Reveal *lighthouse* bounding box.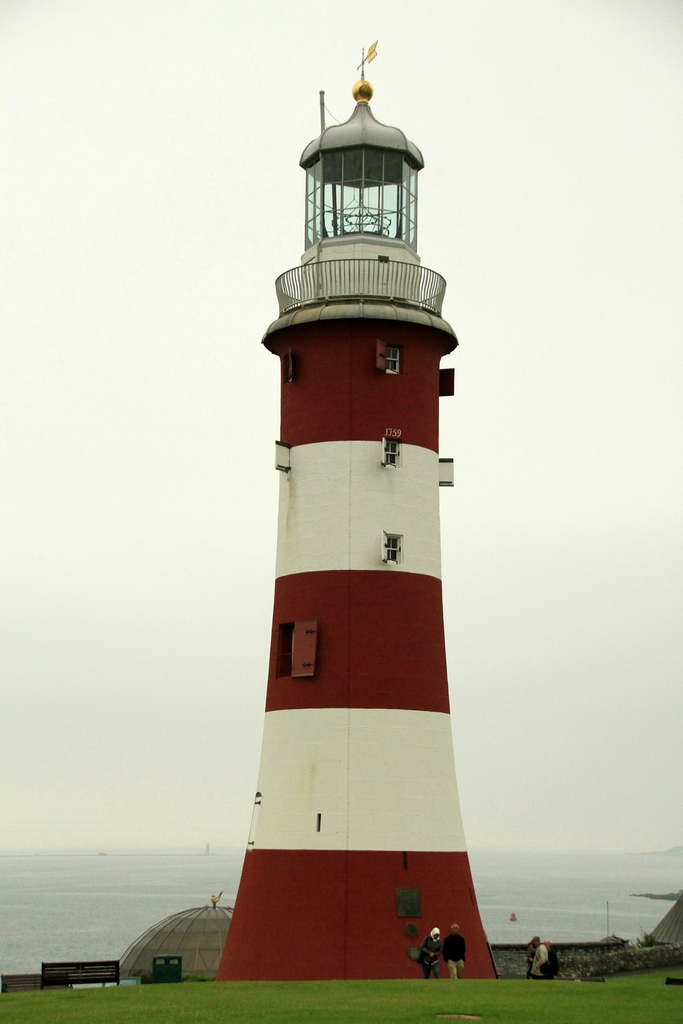
Revealed: 216, 46, 500, 983.
